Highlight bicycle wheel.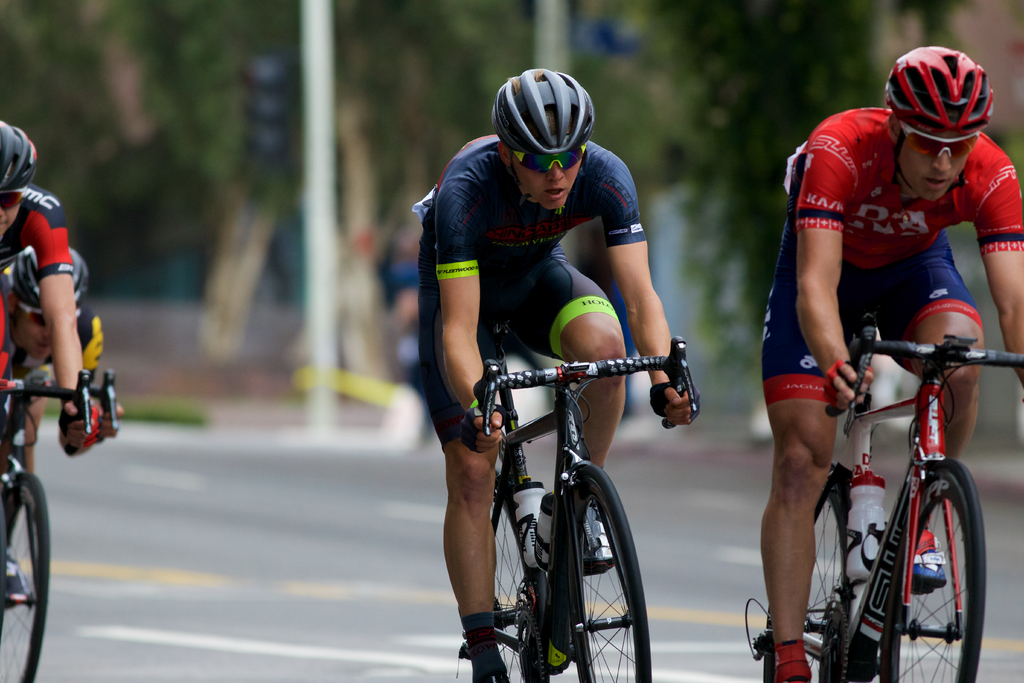
Highlighted region: bbox=(0, 468, 54, 682).
